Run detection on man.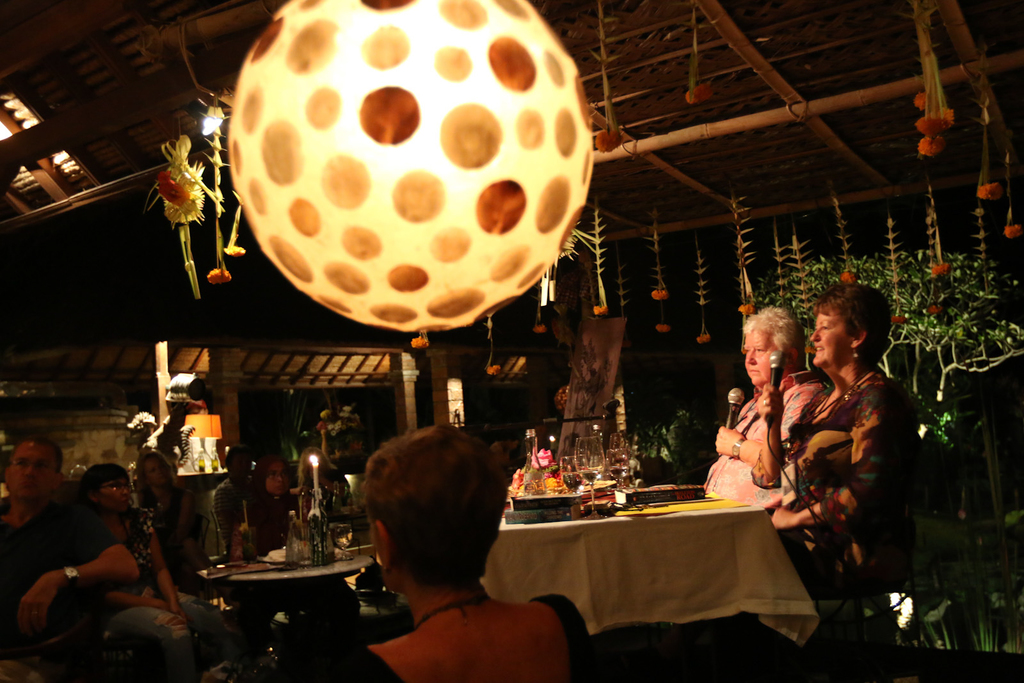
Result: <region>0, 438, 198, 682</region>.
